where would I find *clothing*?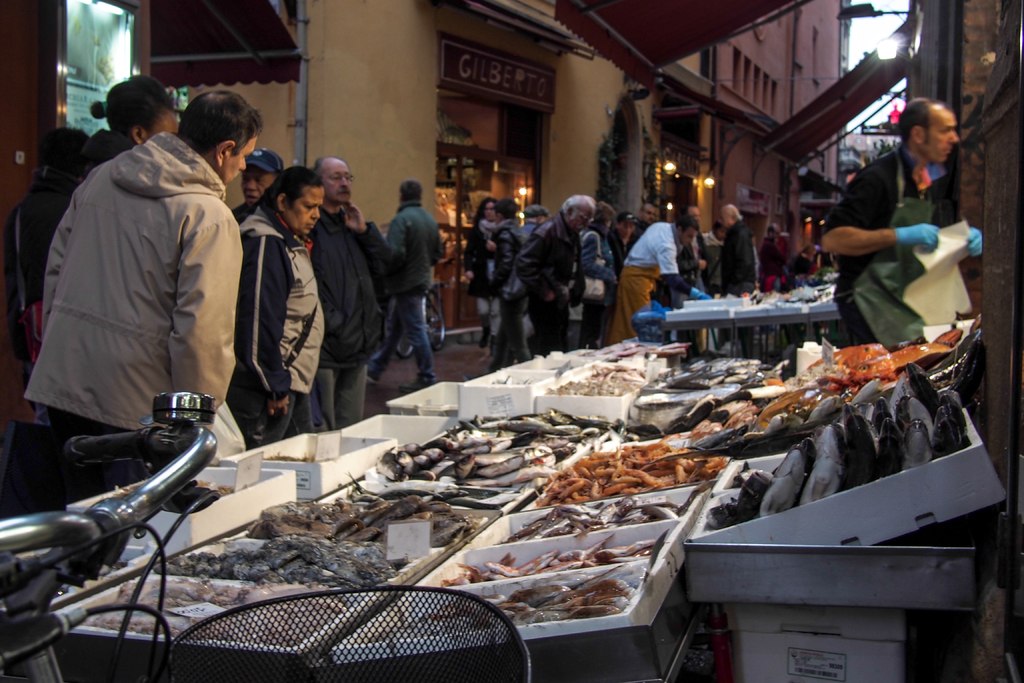
At bbox=[246, 194, 332, 436].
